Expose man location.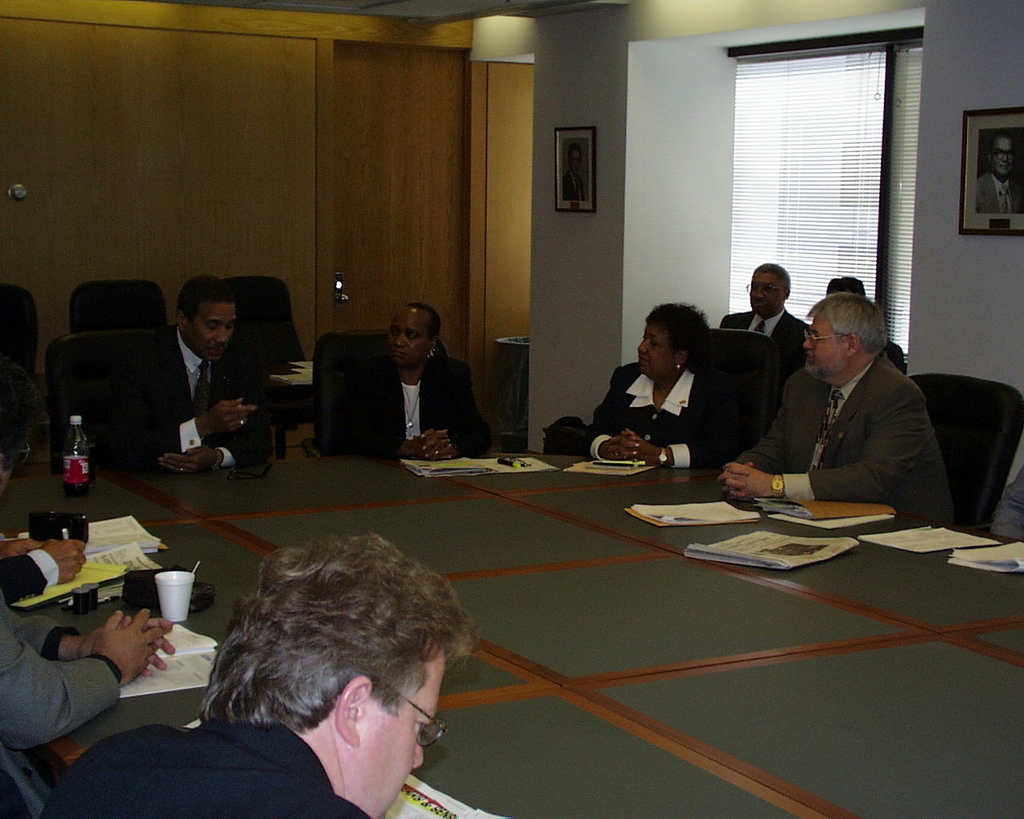
Exposed at x1=37, y1=529, x2=478, y2=818.
